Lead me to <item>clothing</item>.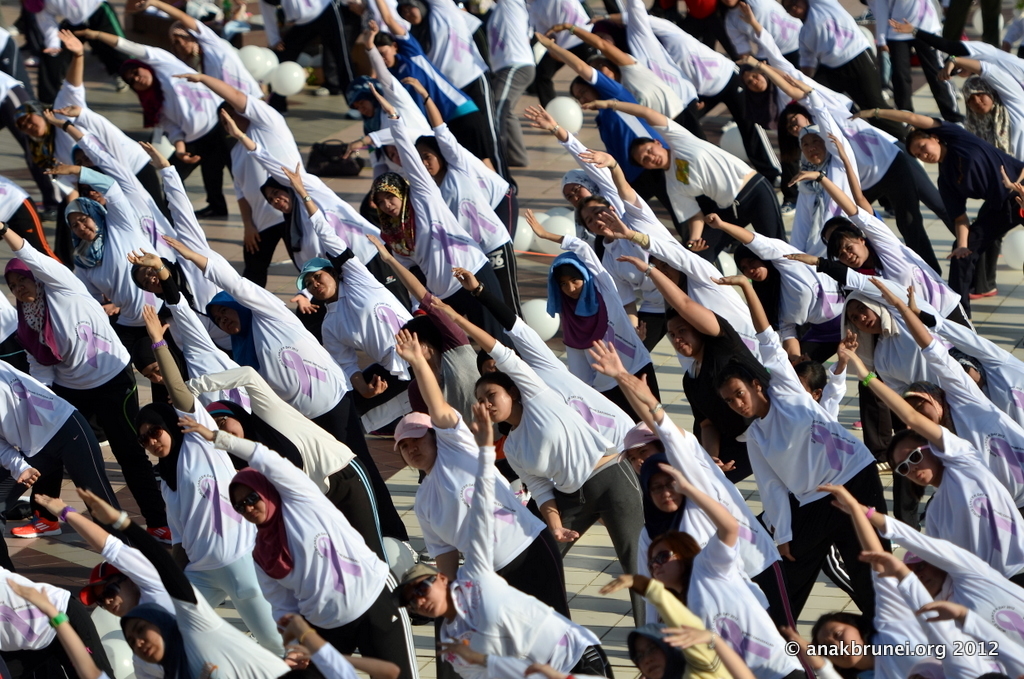
Lead to 11 226 132 498.
